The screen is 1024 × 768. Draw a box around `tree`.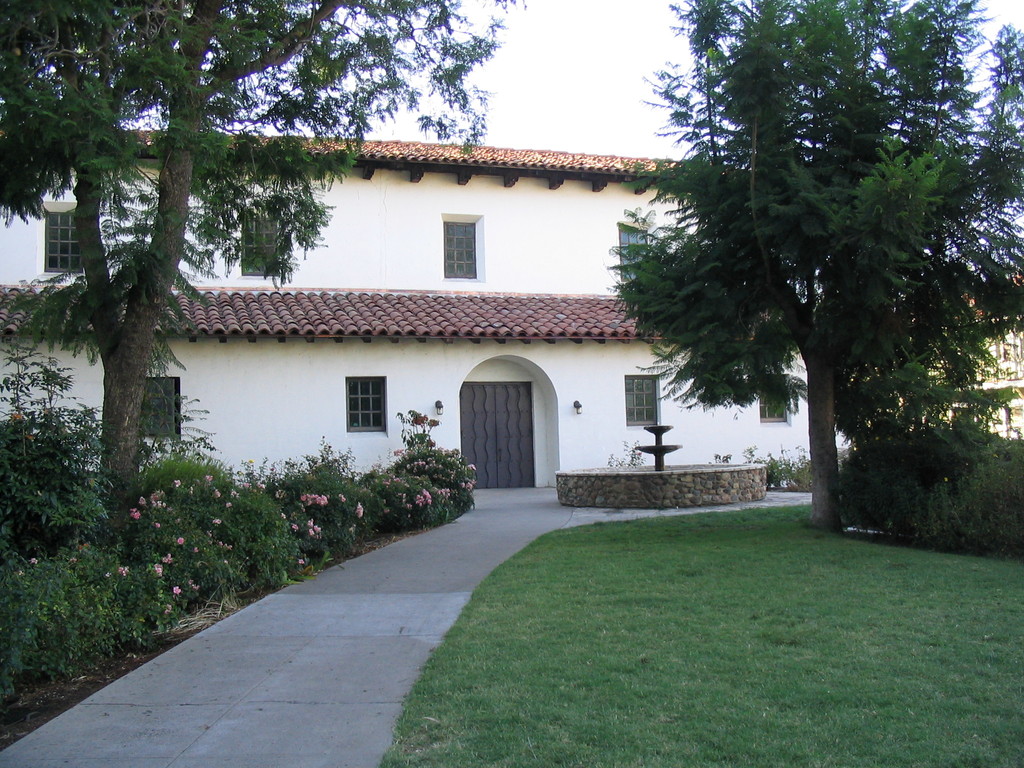
603, 0, 1023, 537.
